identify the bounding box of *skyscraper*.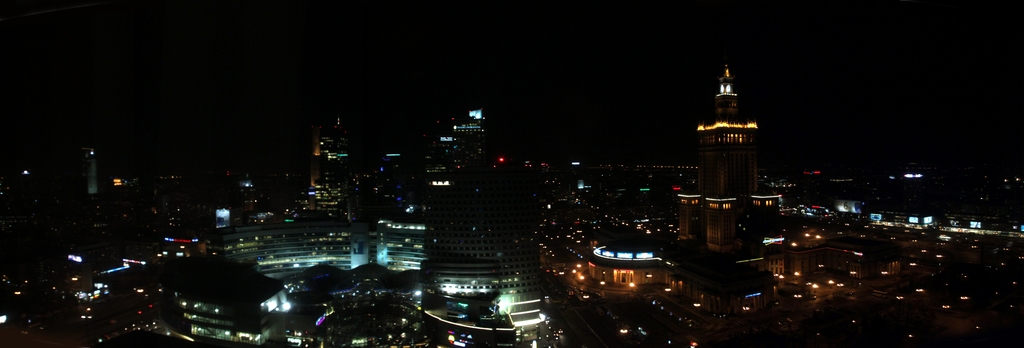
[left=427, top=115, right=538, bottom=294].
